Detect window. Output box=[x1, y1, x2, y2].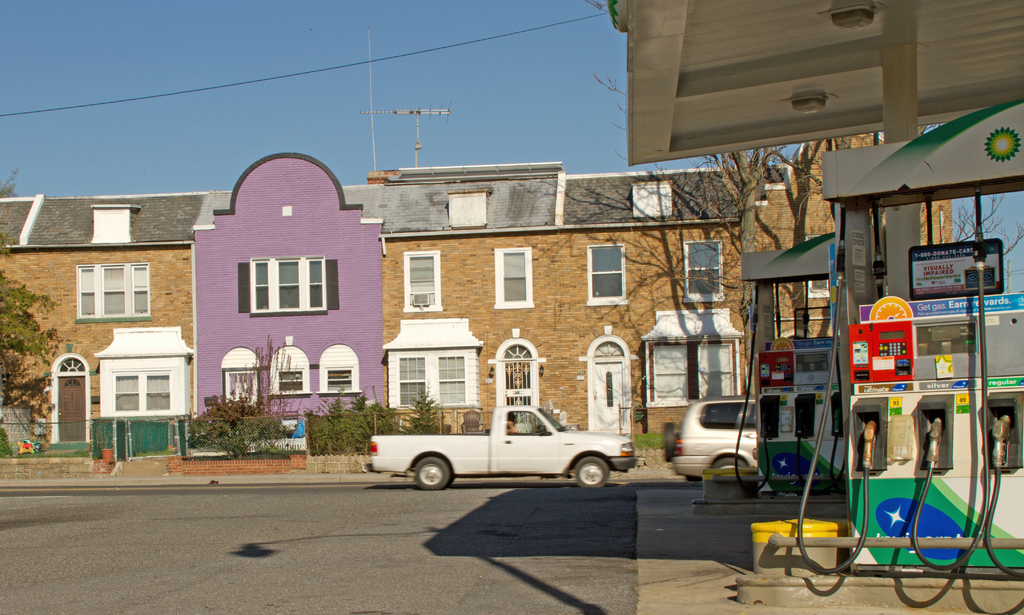
box=[70, 254, 145, 328].
